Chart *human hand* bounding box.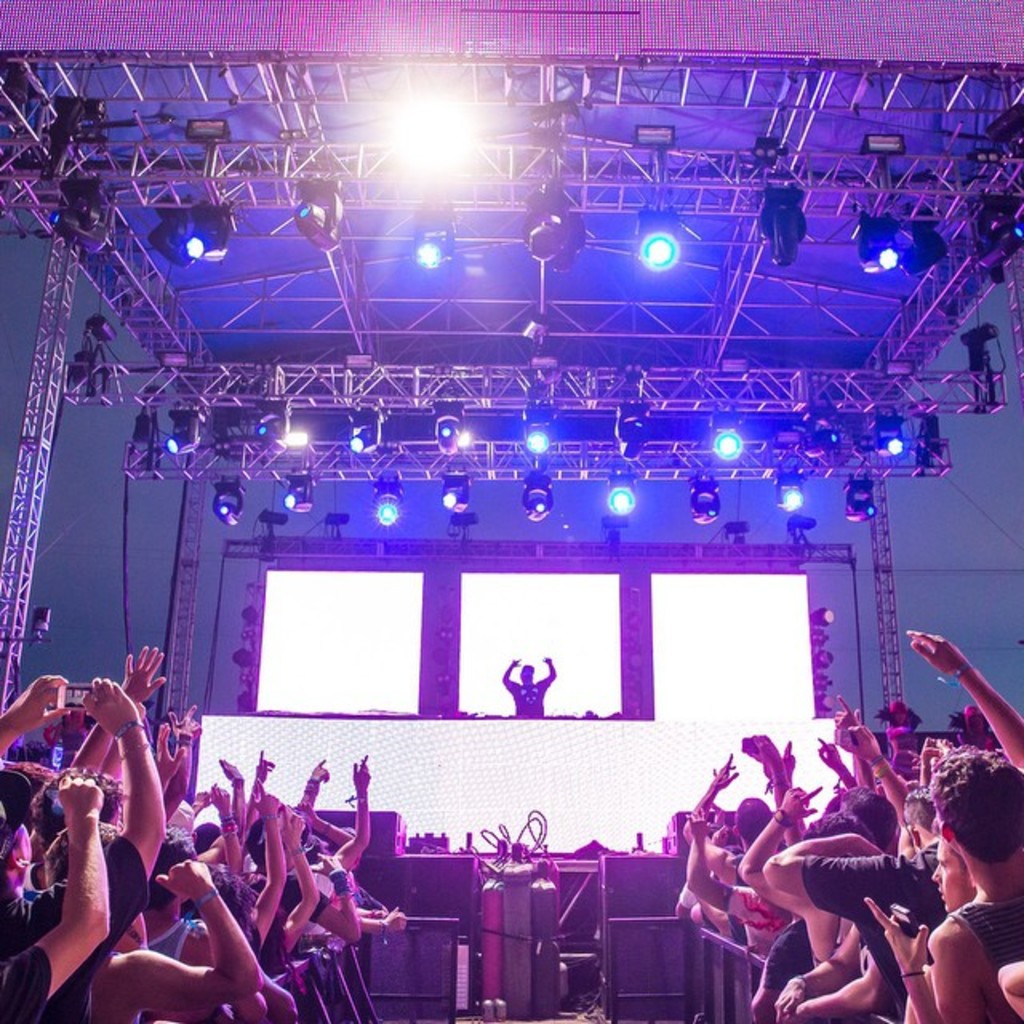
Charted: left=80, top=677, right=141, bottom=741.
